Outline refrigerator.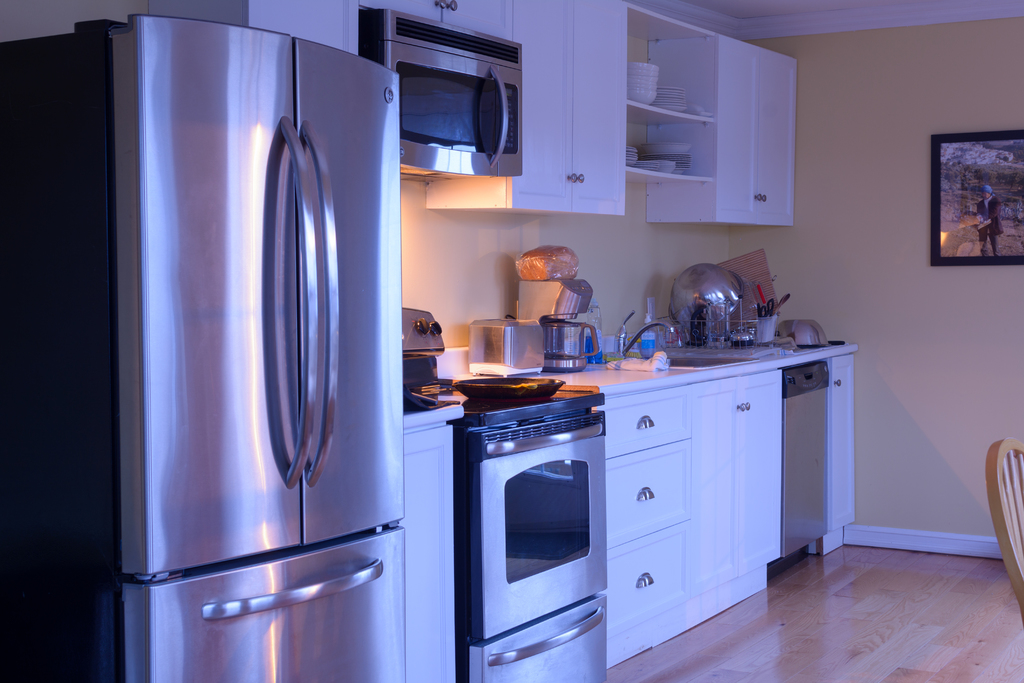
Outline: 6 19 407 682.
